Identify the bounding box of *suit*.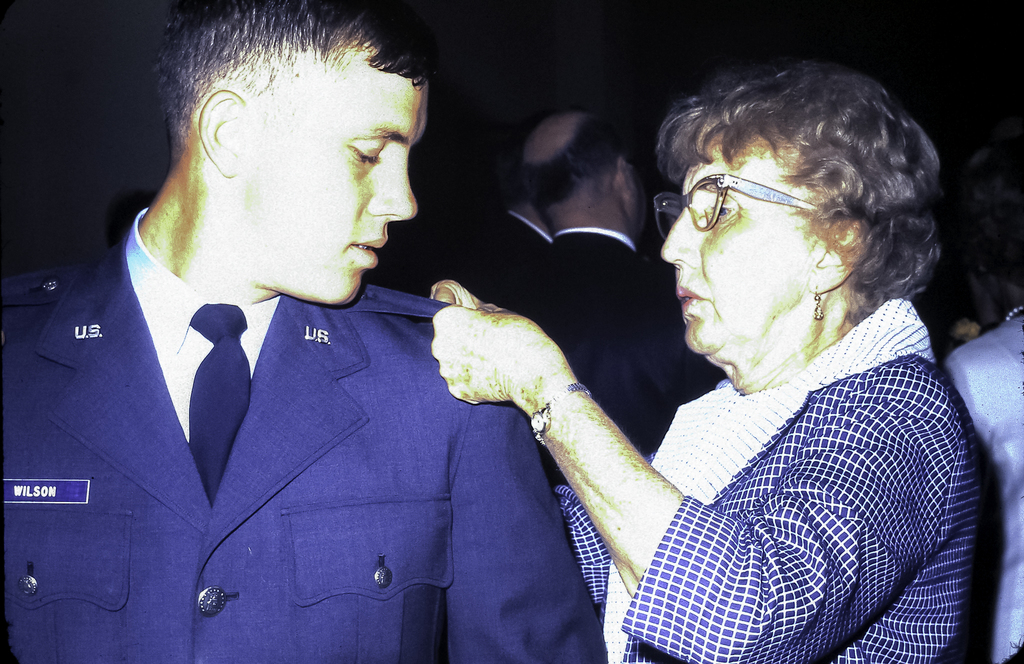
box=[426, 206, 551, 305].
